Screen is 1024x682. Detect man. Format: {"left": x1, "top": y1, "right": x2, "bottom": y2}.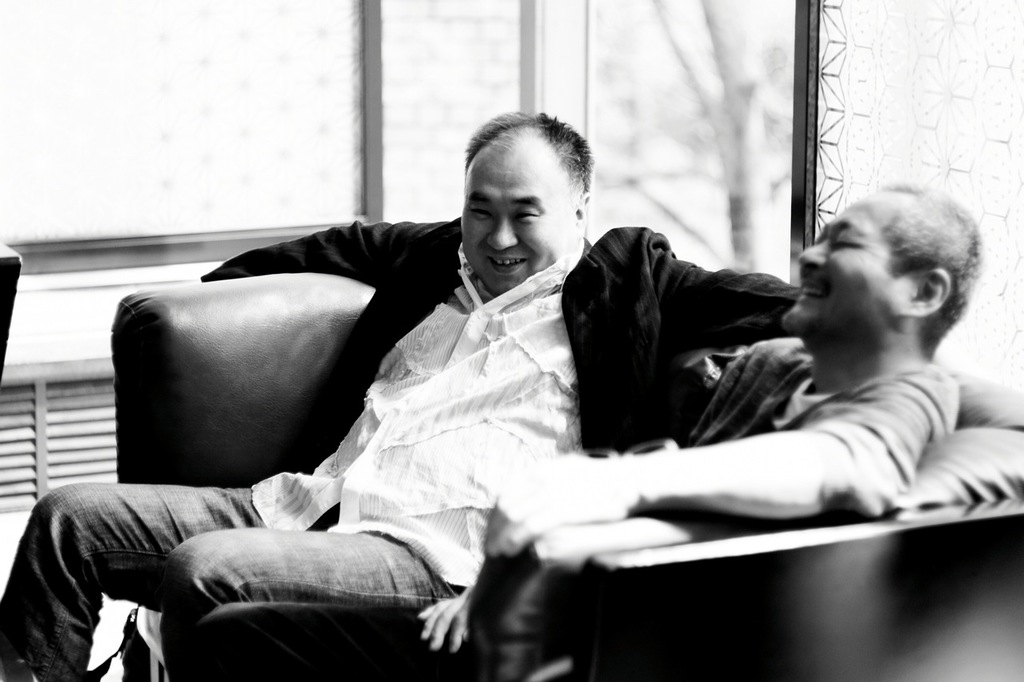
{"left": 155, "top": 185, "right": 986, "bottom": 681}.
